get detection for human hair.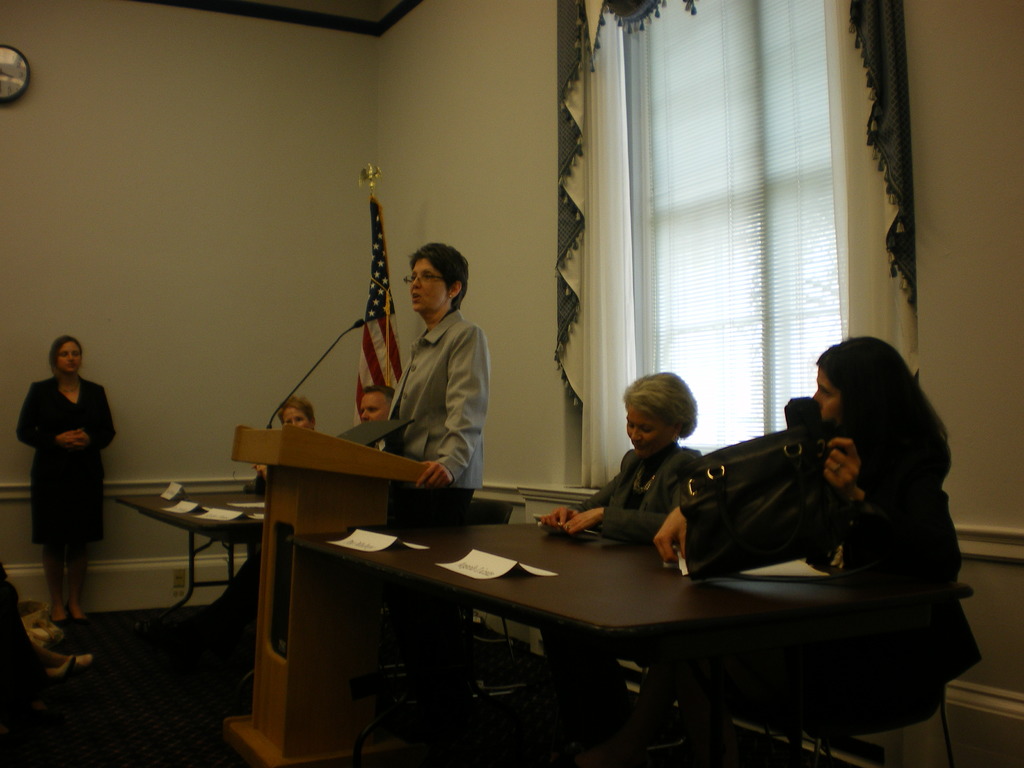
Detection: [618,371,701,437].
